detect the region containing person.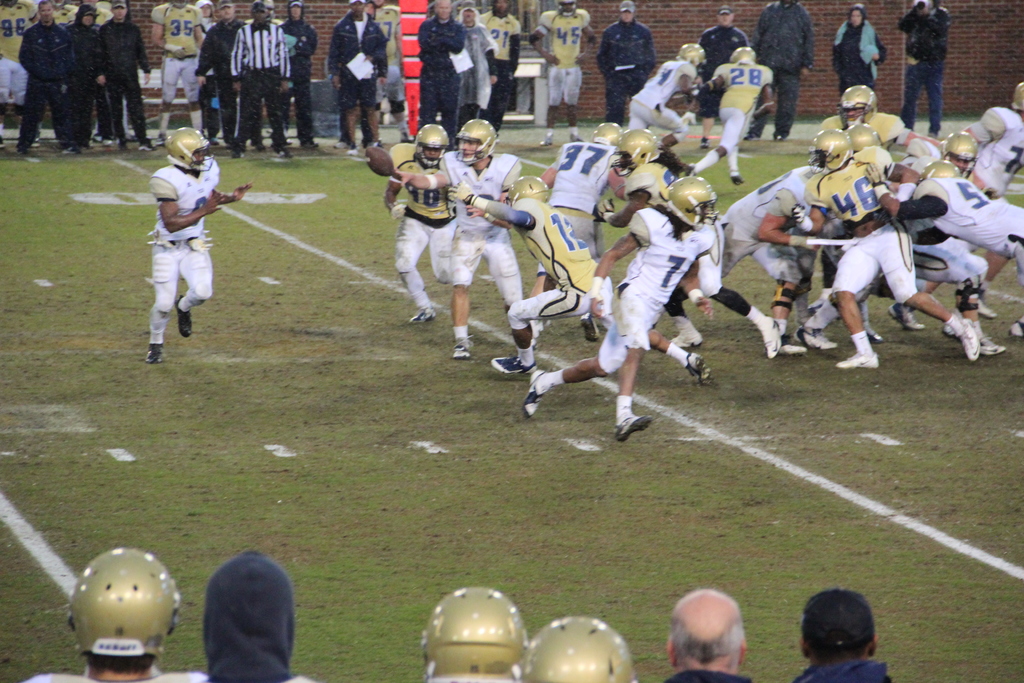
detection(533, 2, 601, 136).
